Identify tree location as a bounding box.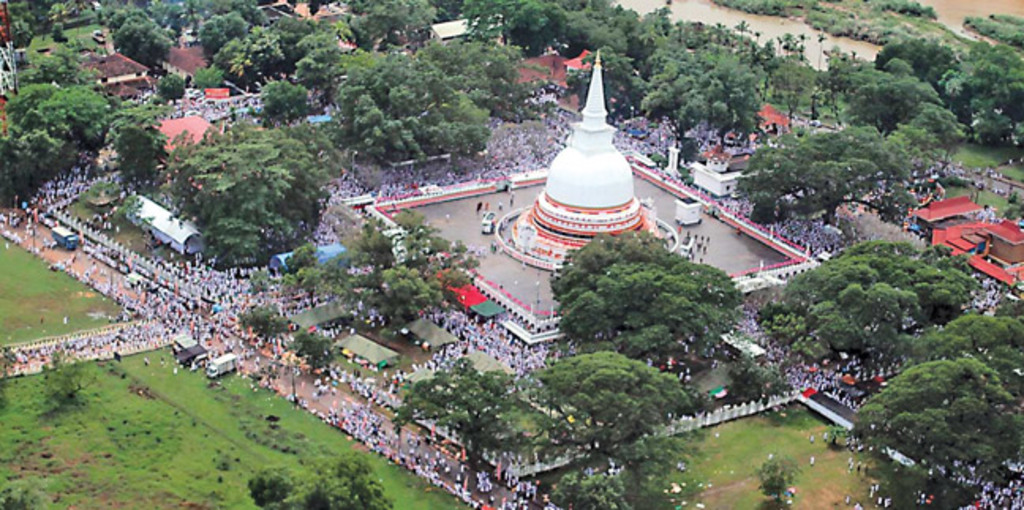
247 303 281 346.
